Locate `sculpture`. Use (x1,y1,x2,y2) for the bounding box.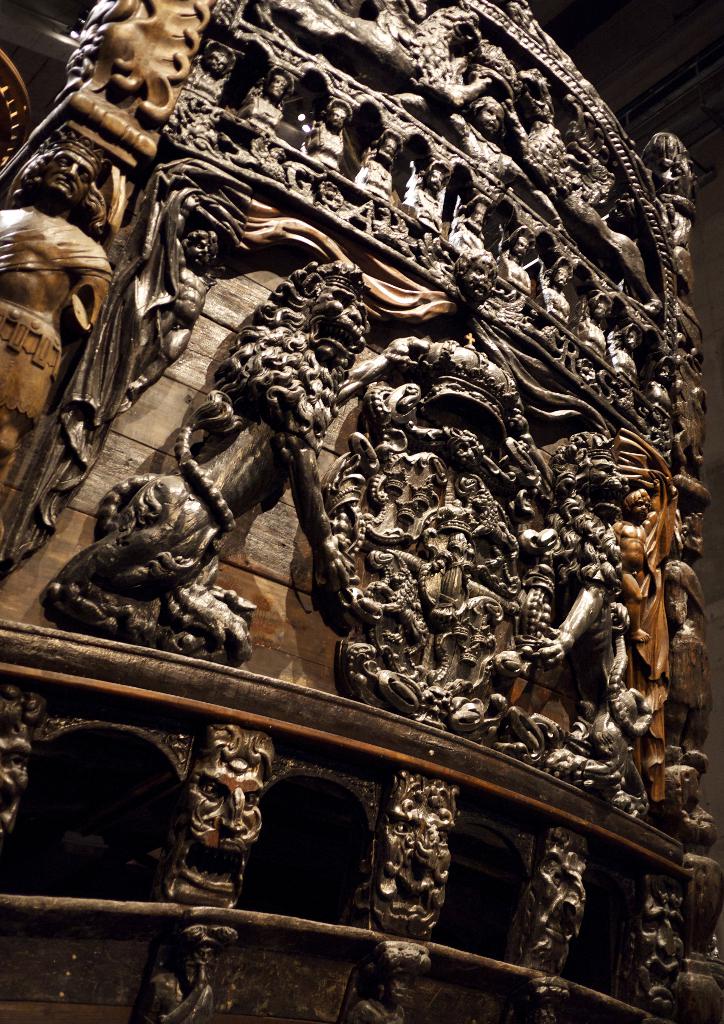
(0,131,117,477).
